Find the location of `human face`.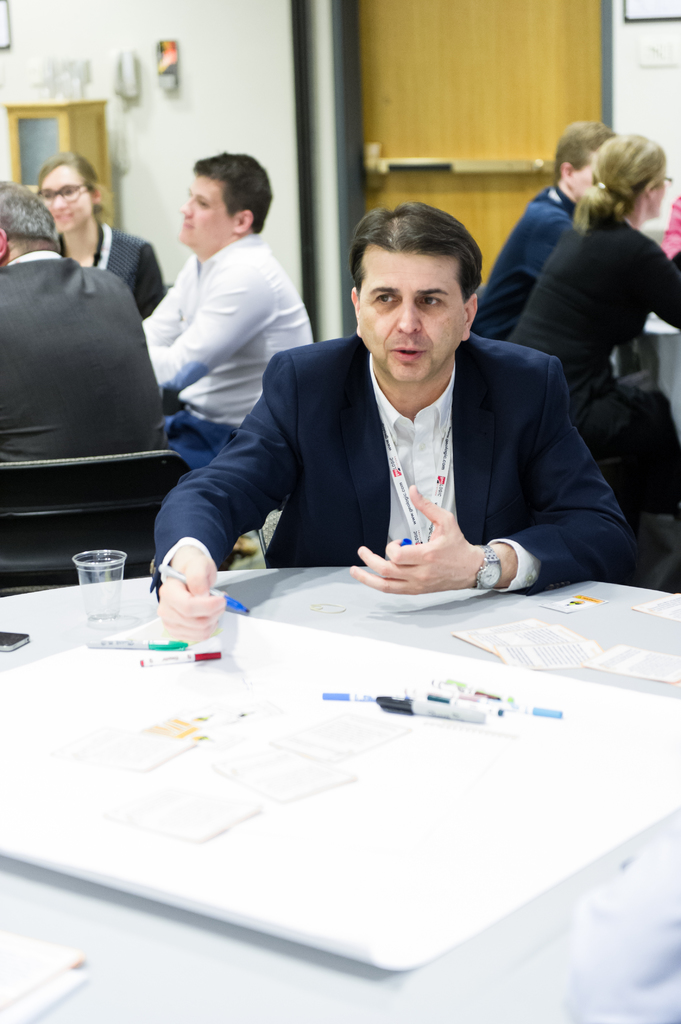
Location: Rect(38, 161, 90, 228).
